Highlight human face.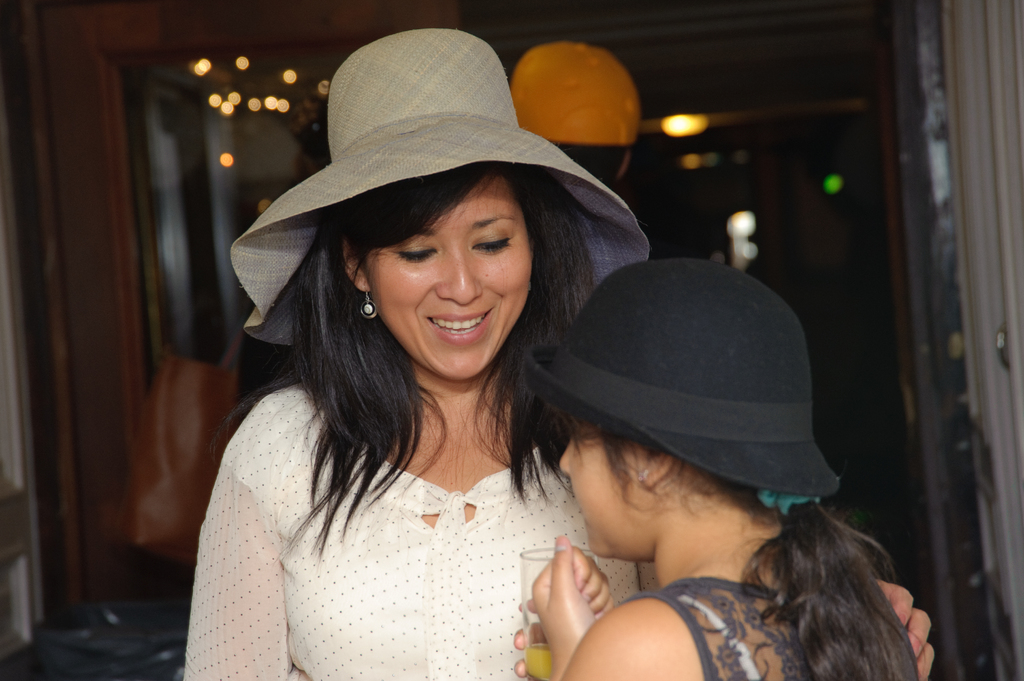
Highlighted region: box(355, 163, 533, 383).
